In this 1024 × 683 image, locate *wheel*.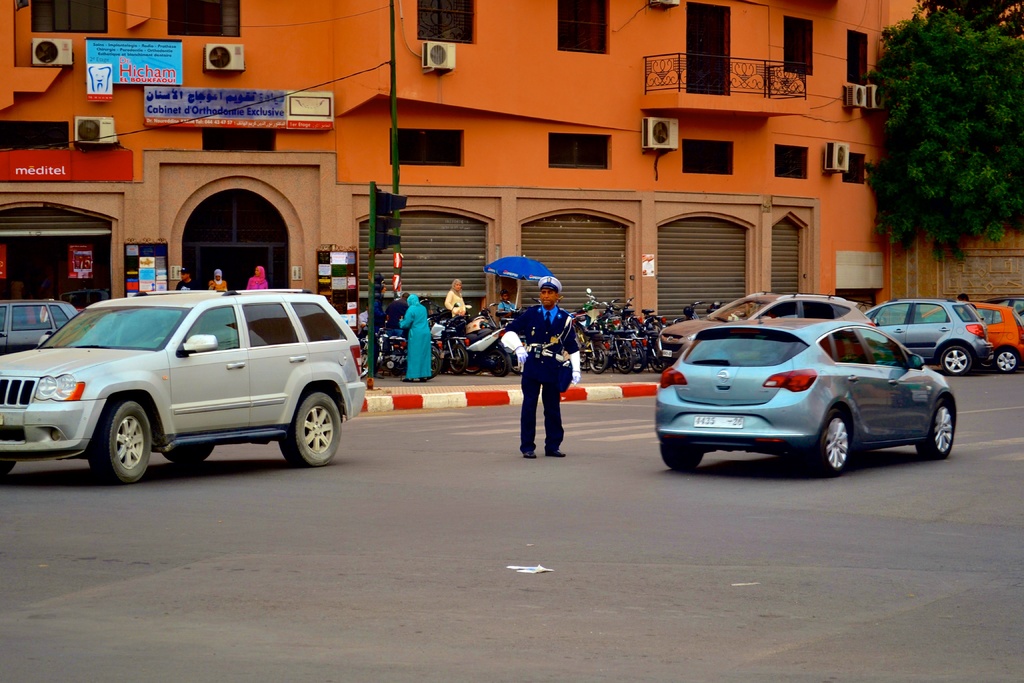
Bounding box: (913, 402, 961, 457).
